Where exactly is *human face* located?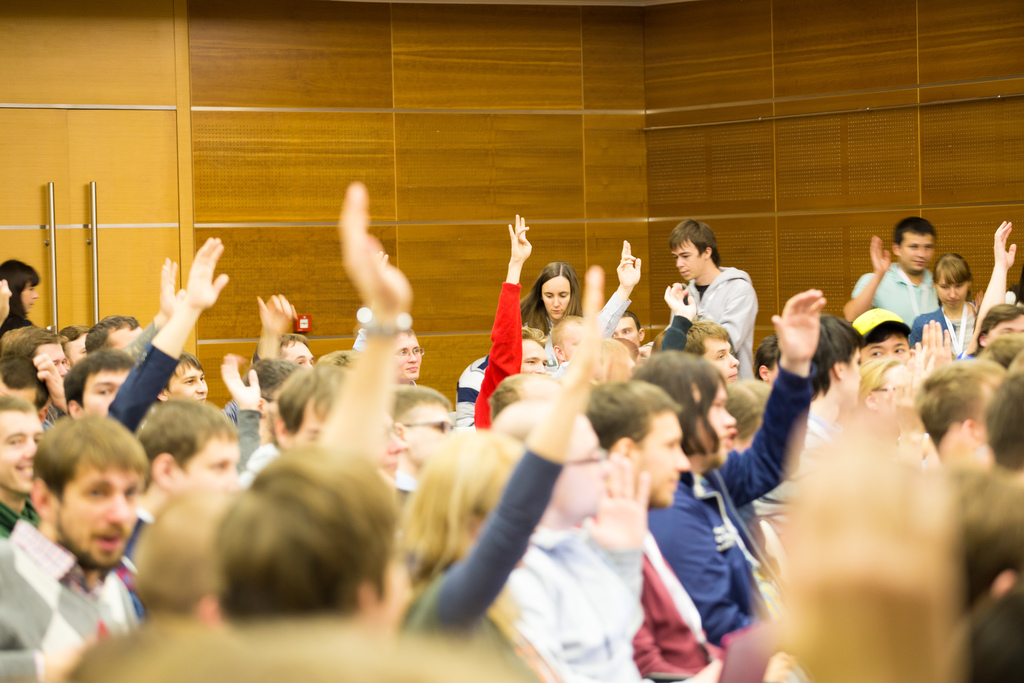
Its bounding box is box=[936, 273, 970, 309].
